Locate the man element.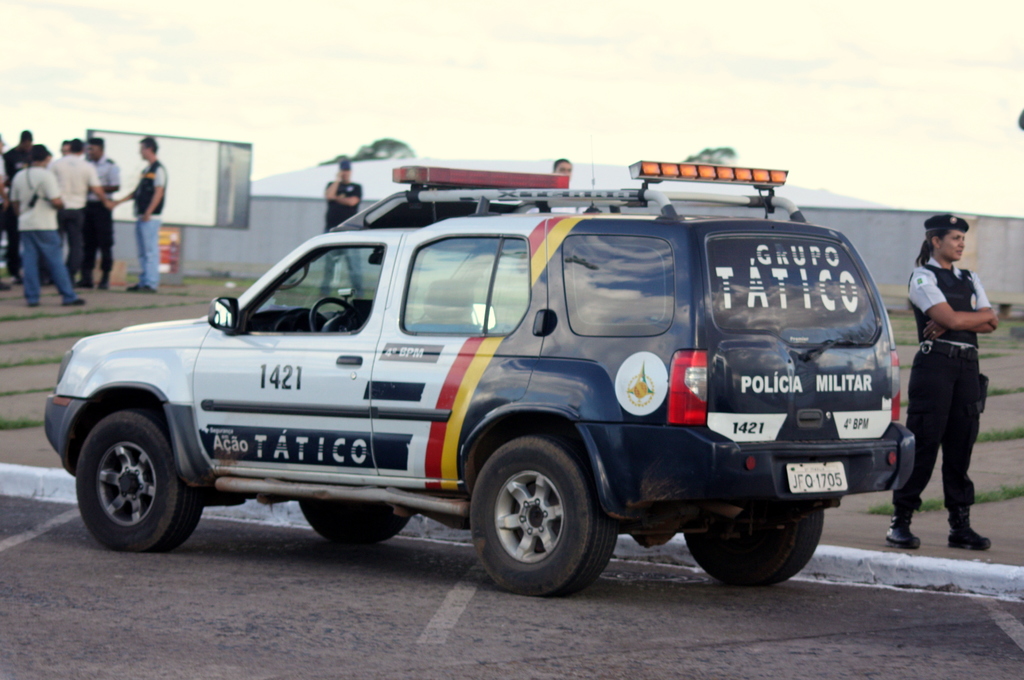
Element bbox: (left=321, top=156, right=367, bottom=292).
